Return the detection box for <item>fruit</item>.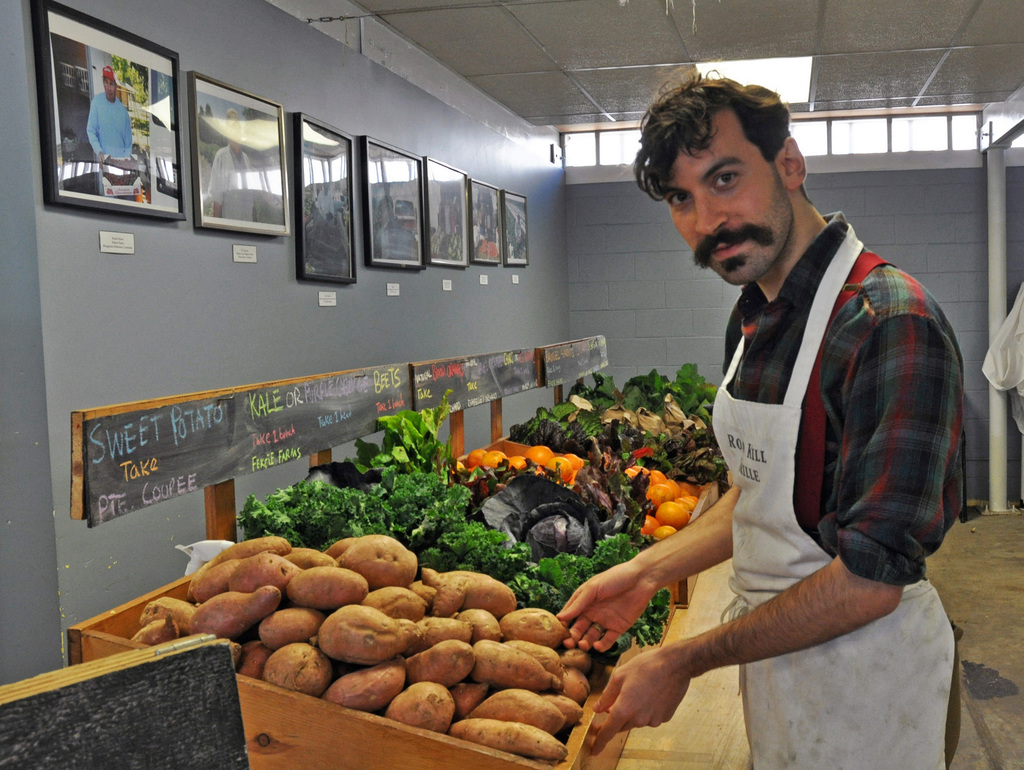
657/502/690/525.
